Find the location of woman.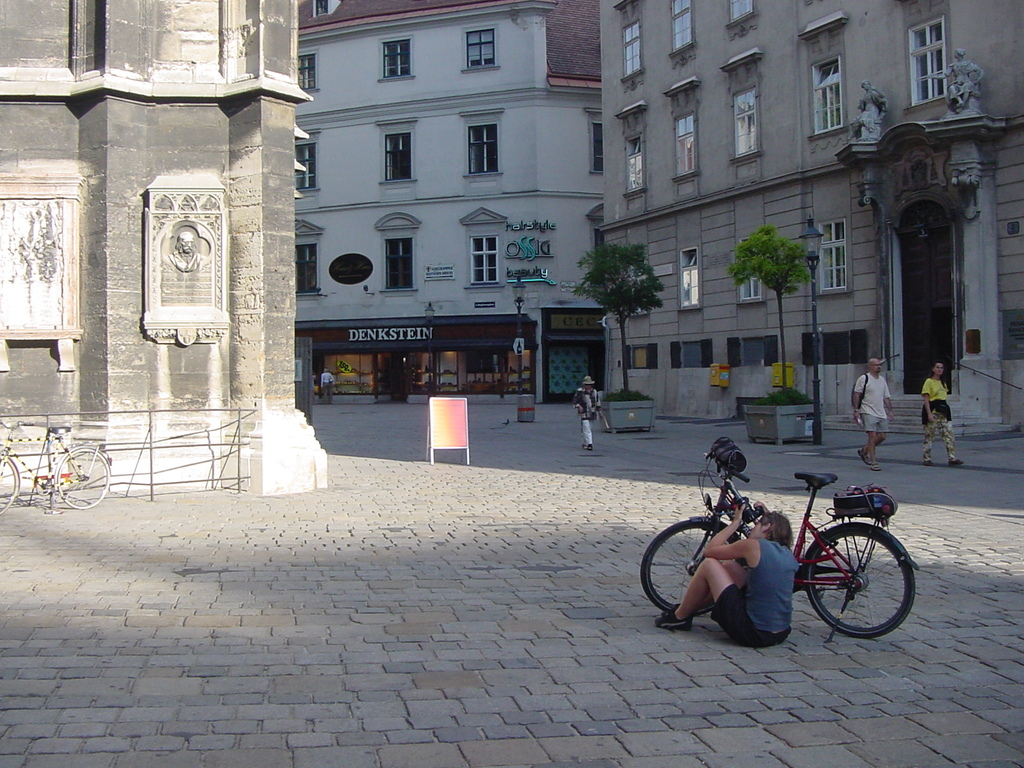
Location: <box>573,372,602,452</box>.
